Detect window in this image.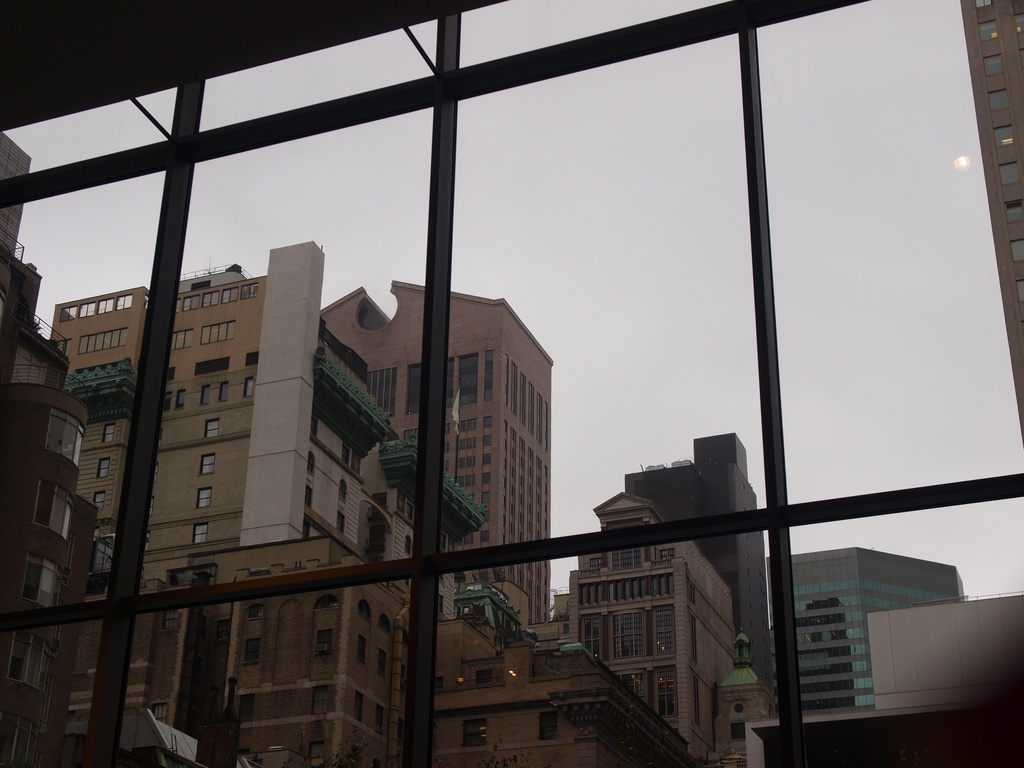
Detection: (x1=196, y1=484, x2=210, y2=506).
